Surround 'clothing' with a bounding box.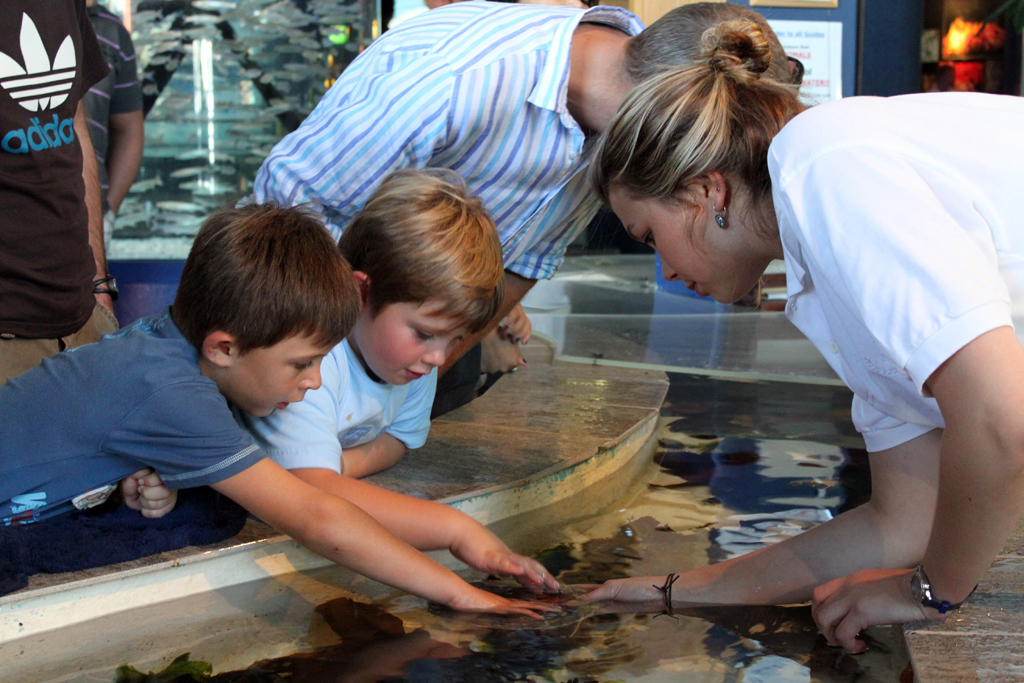
box(83, 0, 144, 263).
